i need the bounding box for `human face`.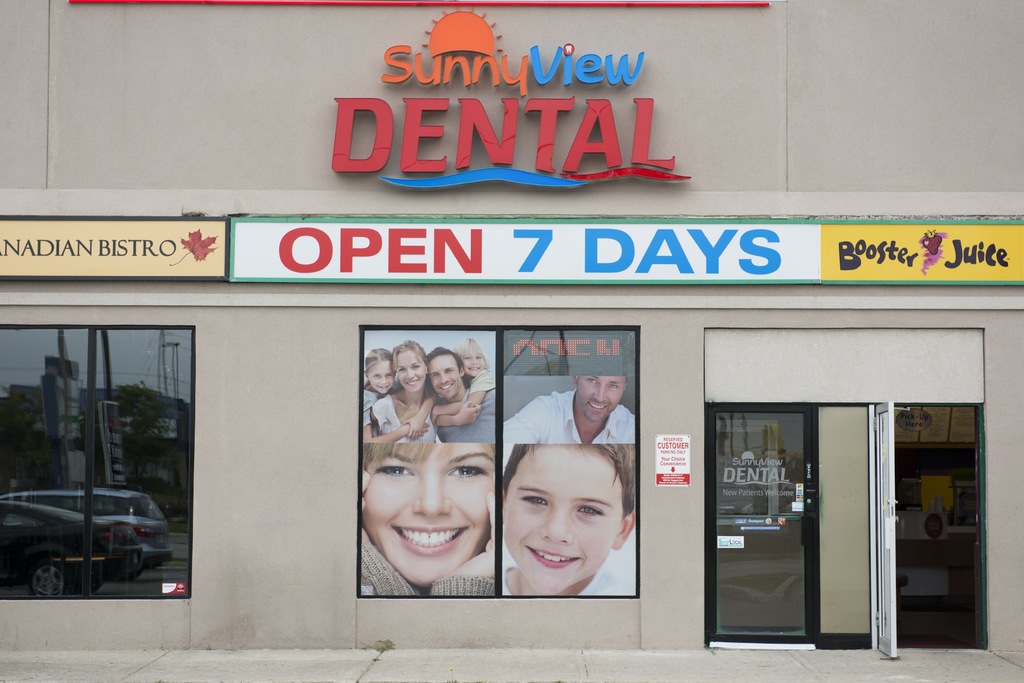
Here it is: 369,361,394,393.
